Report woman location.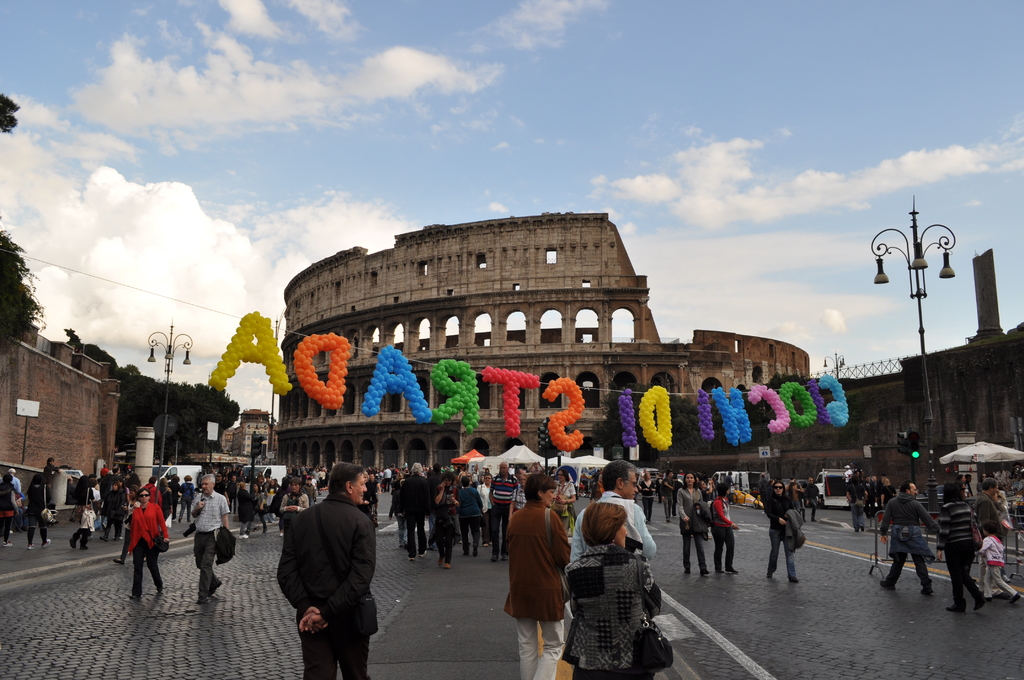
Report: box(757, 472, 770, 498).
